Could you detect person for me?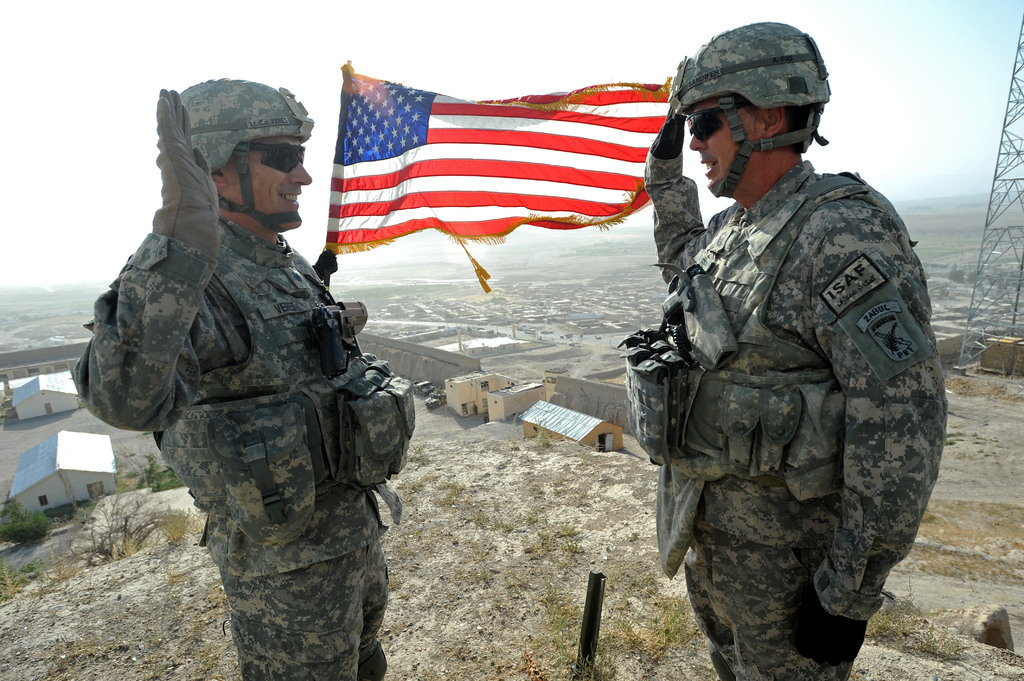
Detection result: locate(614, 6, 975, 680).
